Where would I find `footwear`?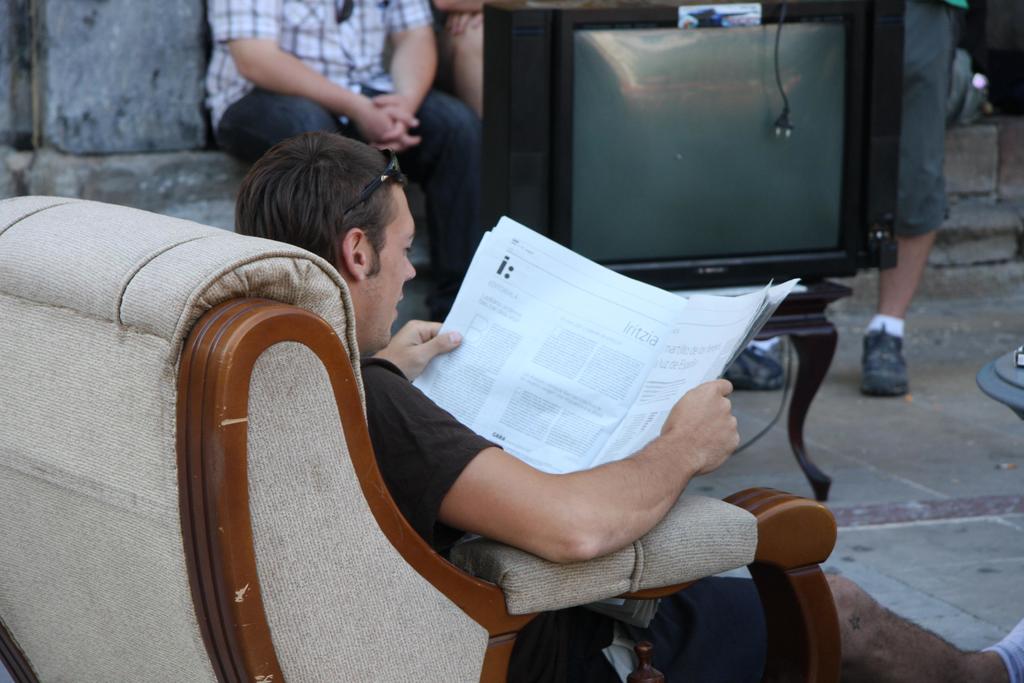
At region(719, 347, 786, 392).
